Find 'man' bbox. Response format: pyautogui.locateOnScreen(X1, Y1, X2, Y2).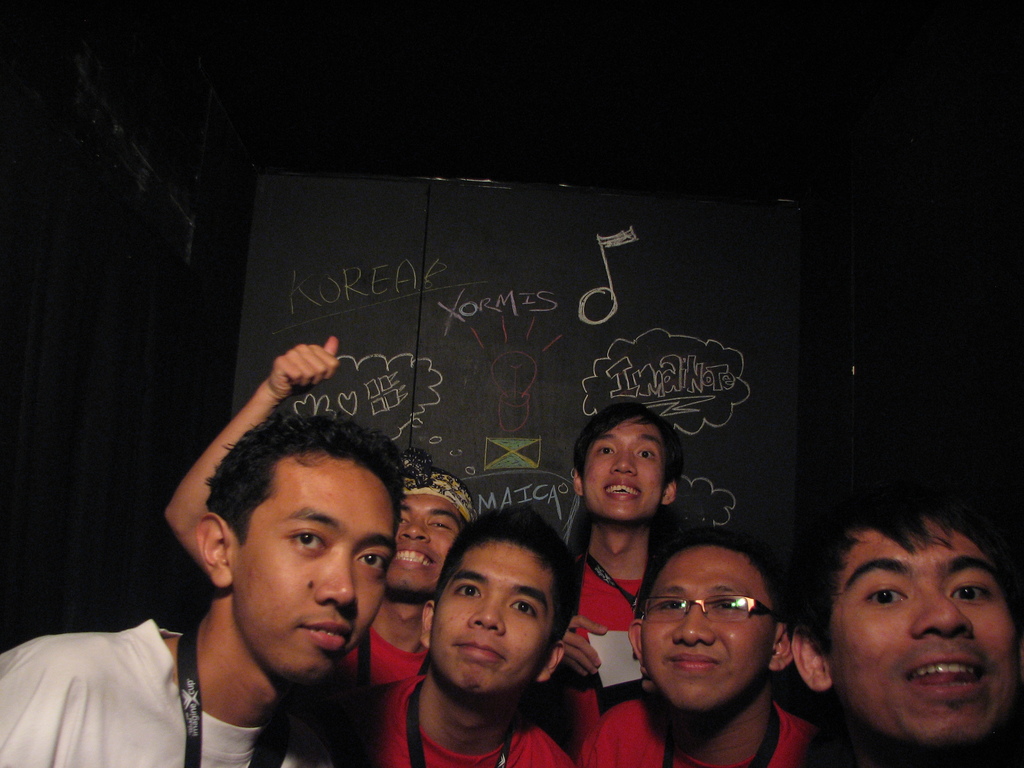
pyautogui.locateOnScreen(530, 399, 682, 756).
